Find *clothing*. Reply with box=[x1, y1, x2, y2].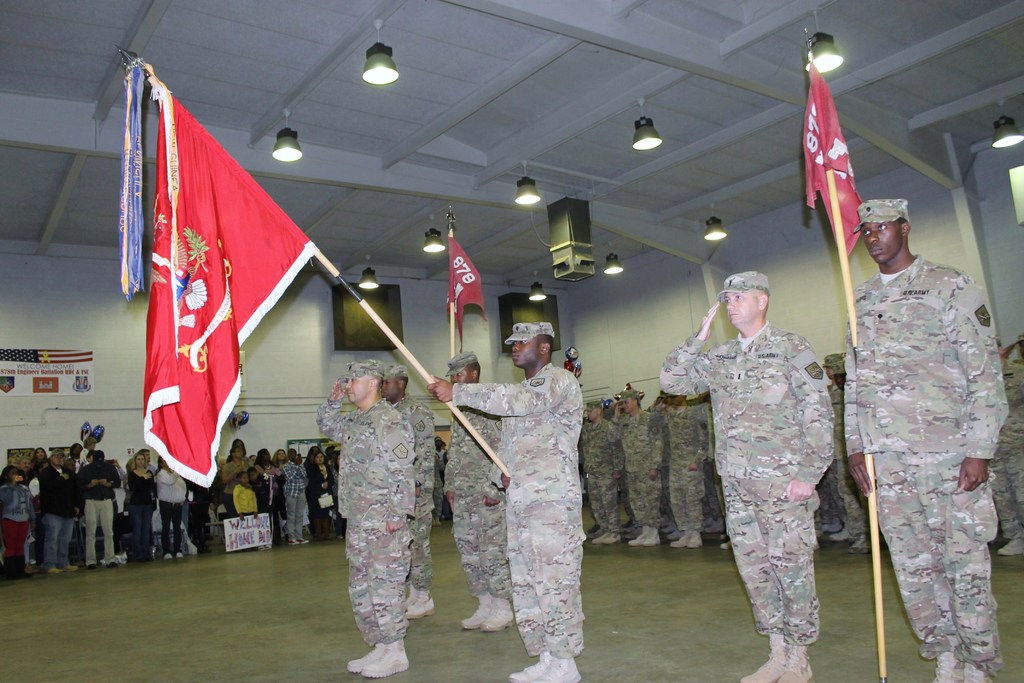
box=[871, 452, 1002, 677].
